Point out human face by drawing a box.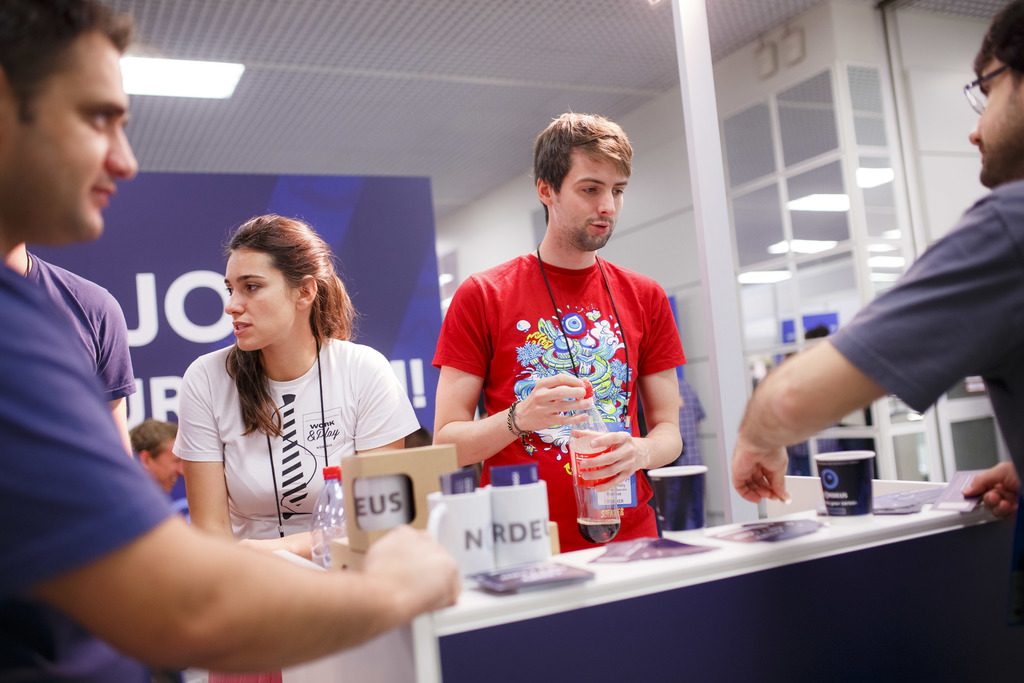
<bbox>551, 152, 631, 252</bbox>.
